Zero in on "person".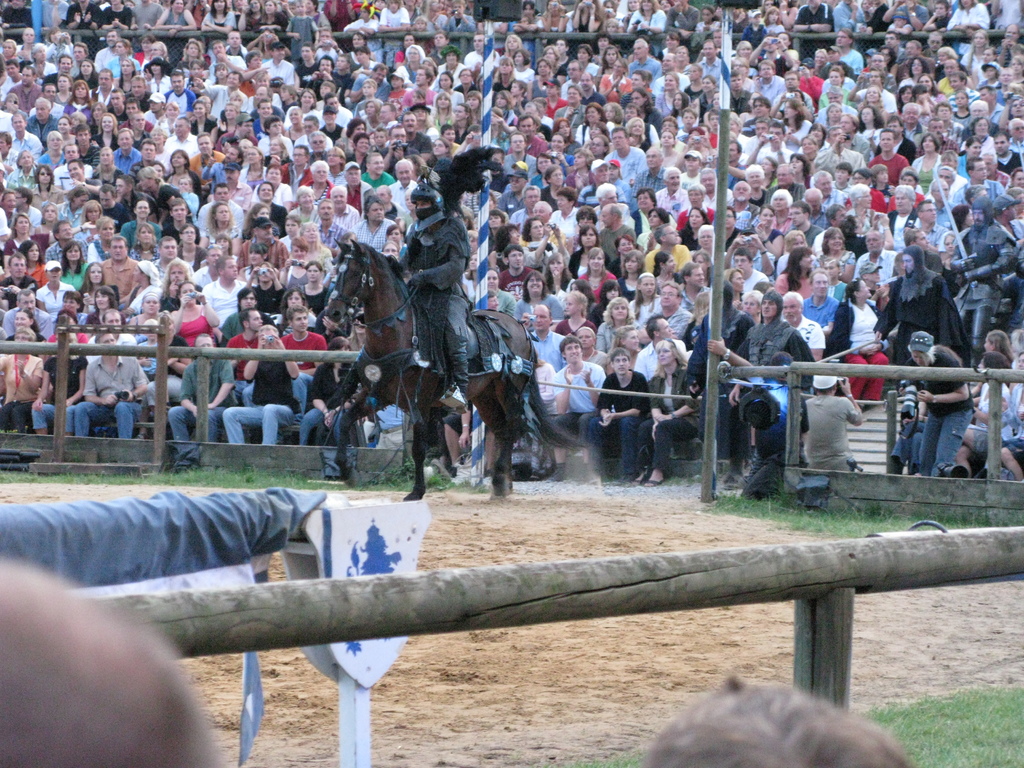
Zeroed in: left=584, top=291, right=620, bottom=351.
